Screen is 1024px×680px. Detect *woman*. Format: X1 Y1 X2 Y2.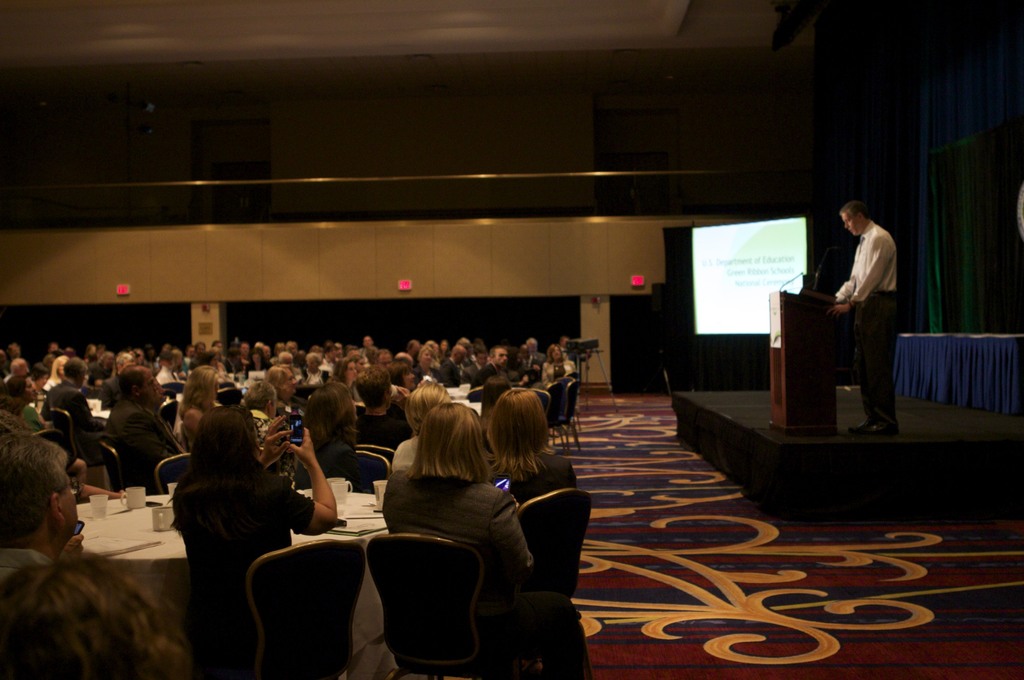
143 421 294 610.
